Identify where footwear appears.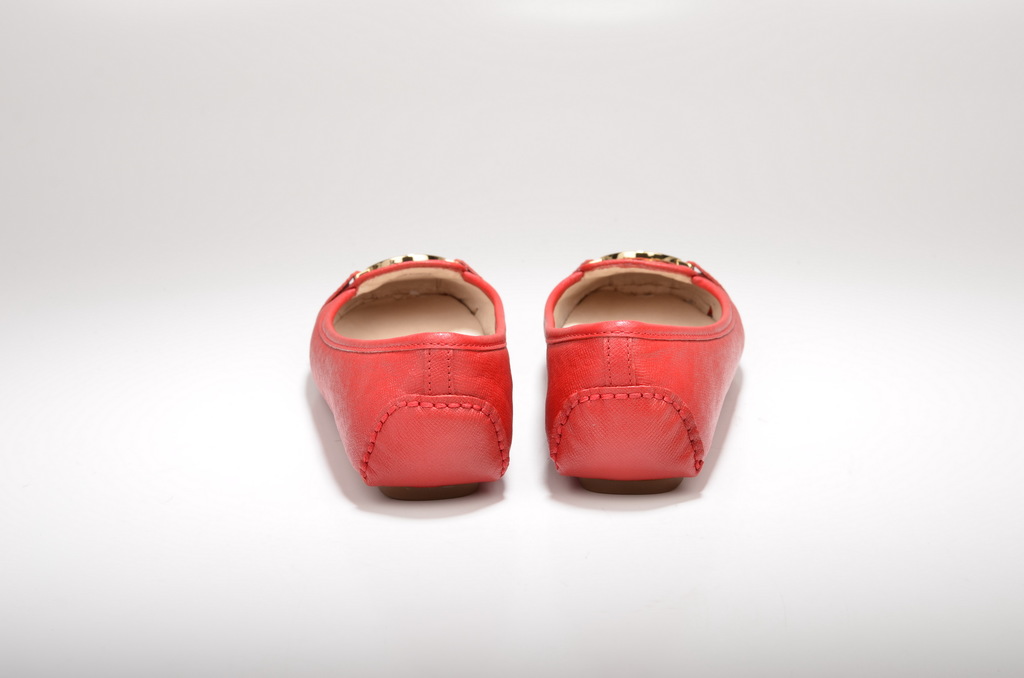
Appears at bbox(522, 234, 739, 495).
